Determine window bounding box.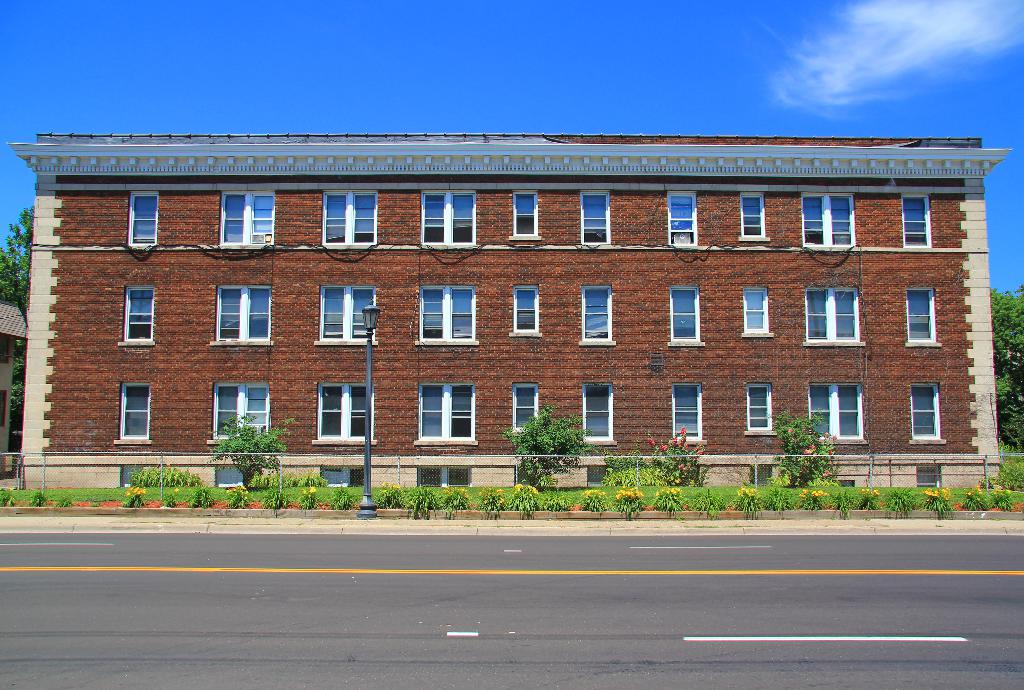
Determined: 666/192/698/246.
